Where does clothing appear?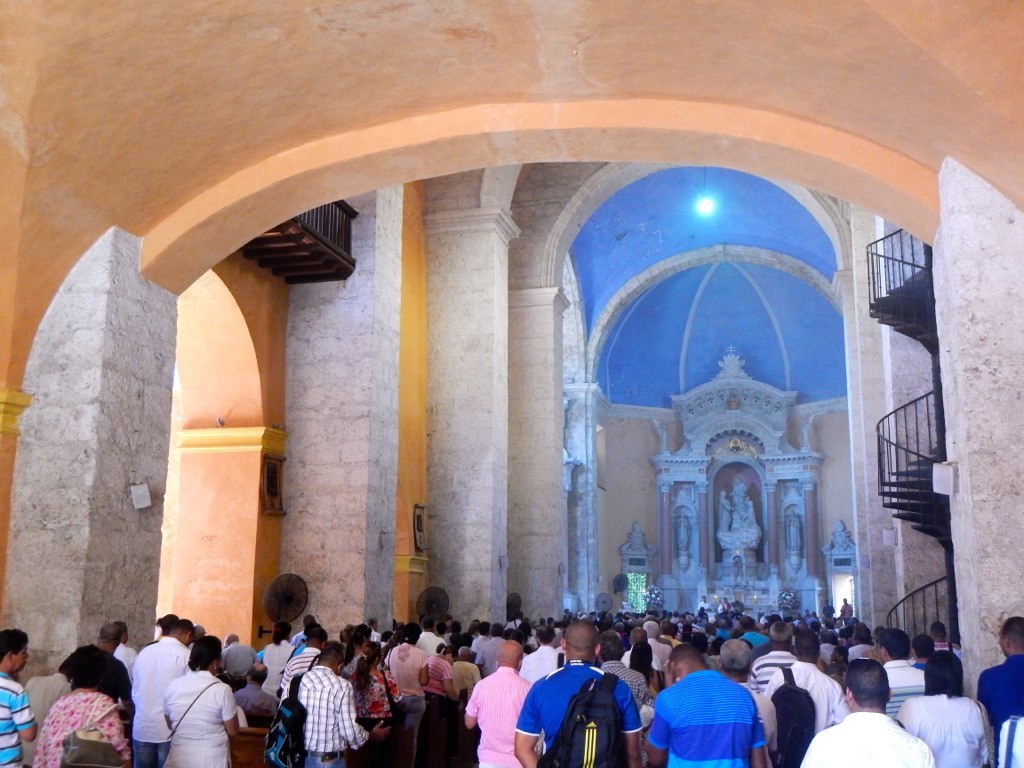
Appears at box=[260, 637, 297, 700].
